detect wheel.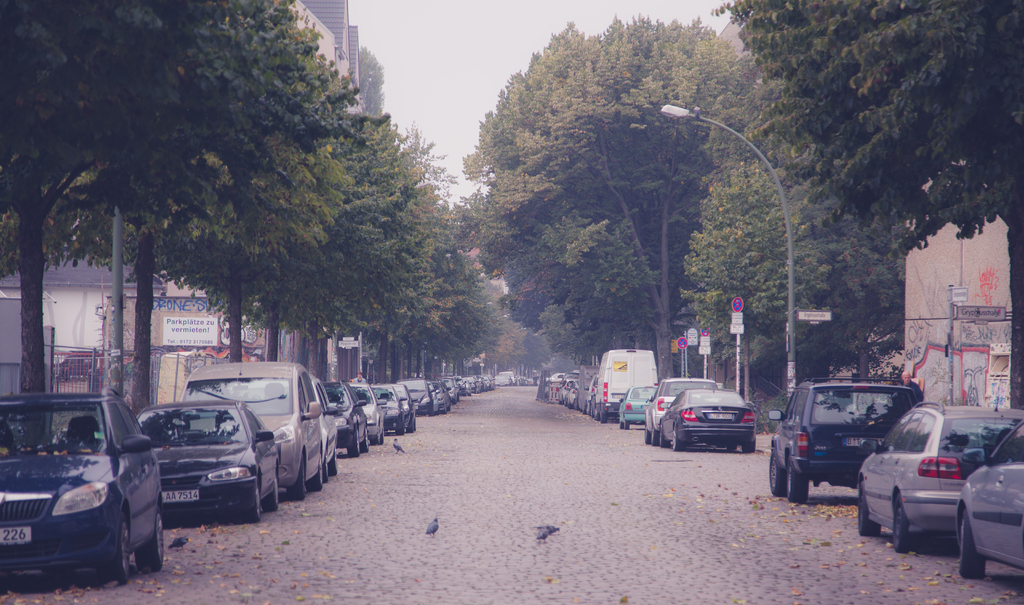
Detected at 380, 431, 386, 448.
